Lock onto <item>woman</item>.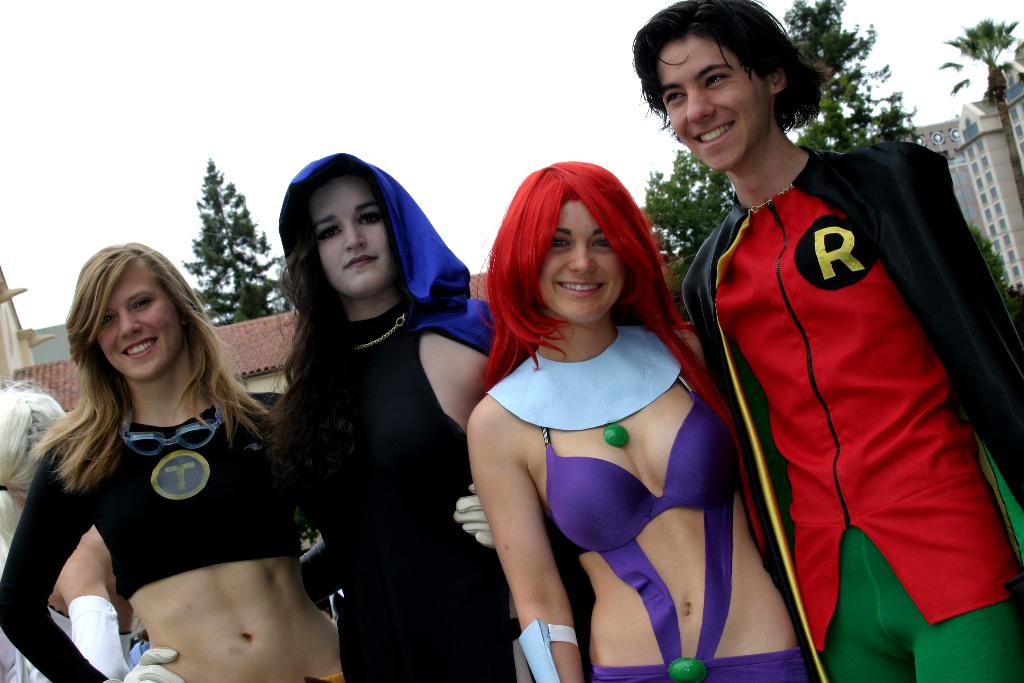
Locked: left=0, top=238, right=355, bottom=682.
